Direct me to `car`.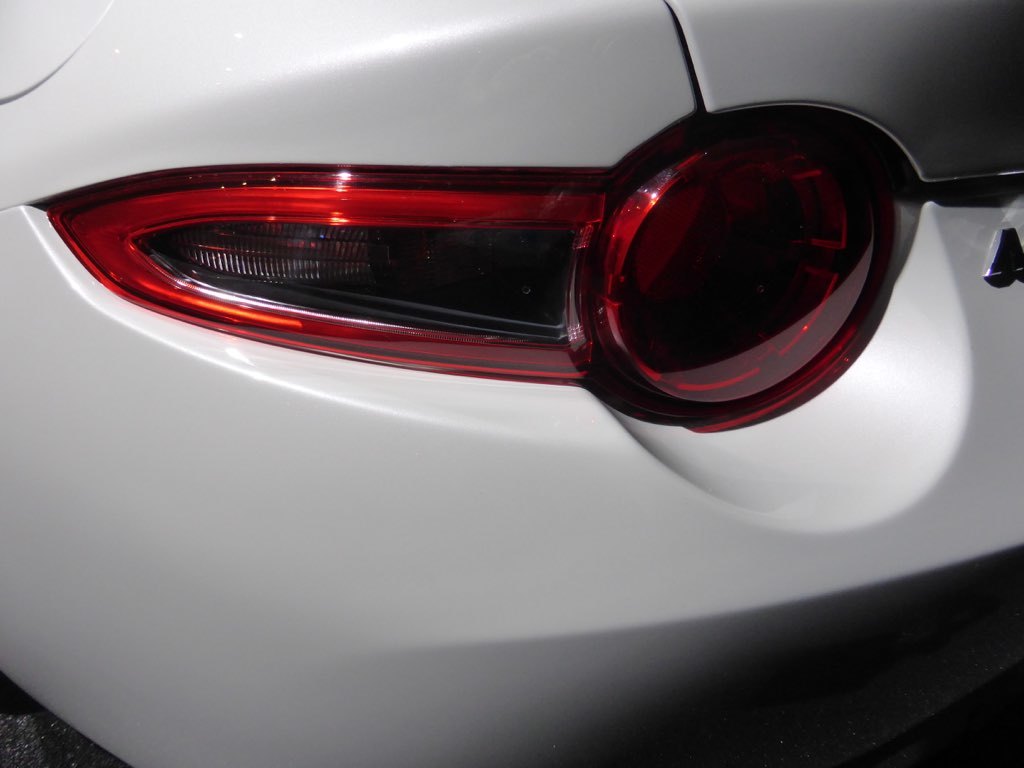
Direction: left=0, top=0, right=1023, bottom=767.
